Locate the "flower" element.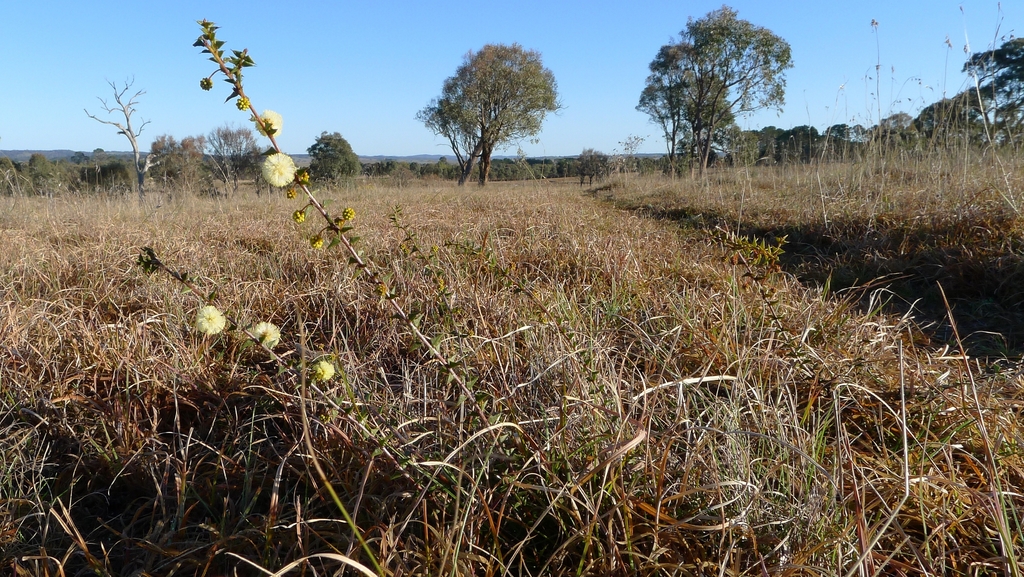
Element bbox: bbox=[529, 289, 536, 300].
